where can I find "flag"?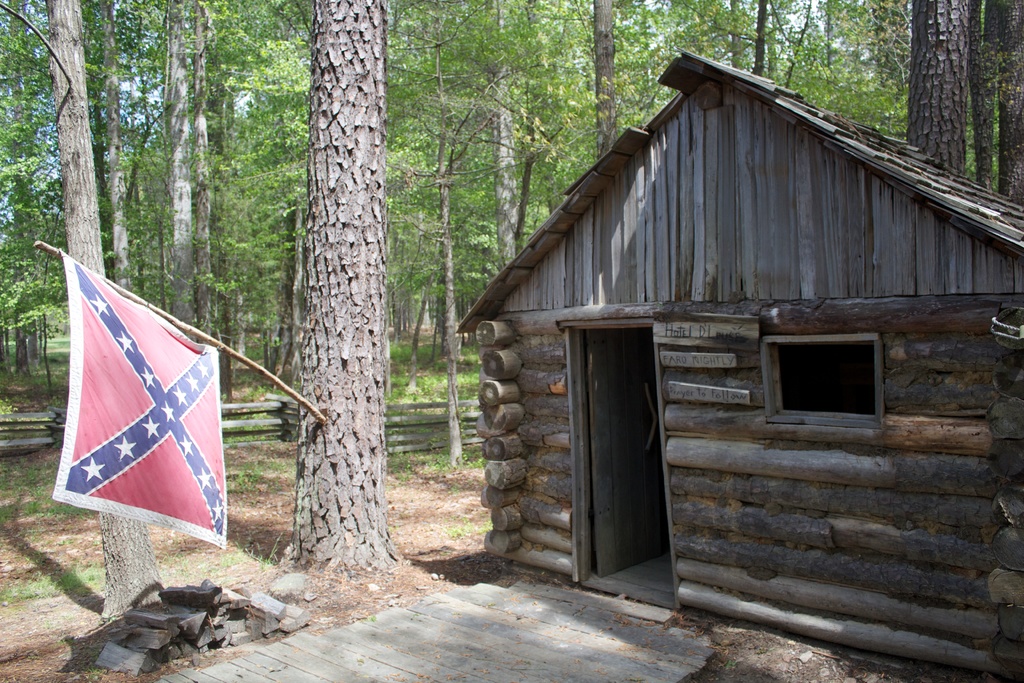
You can find it at Rect(40, 247, 239, 567).
